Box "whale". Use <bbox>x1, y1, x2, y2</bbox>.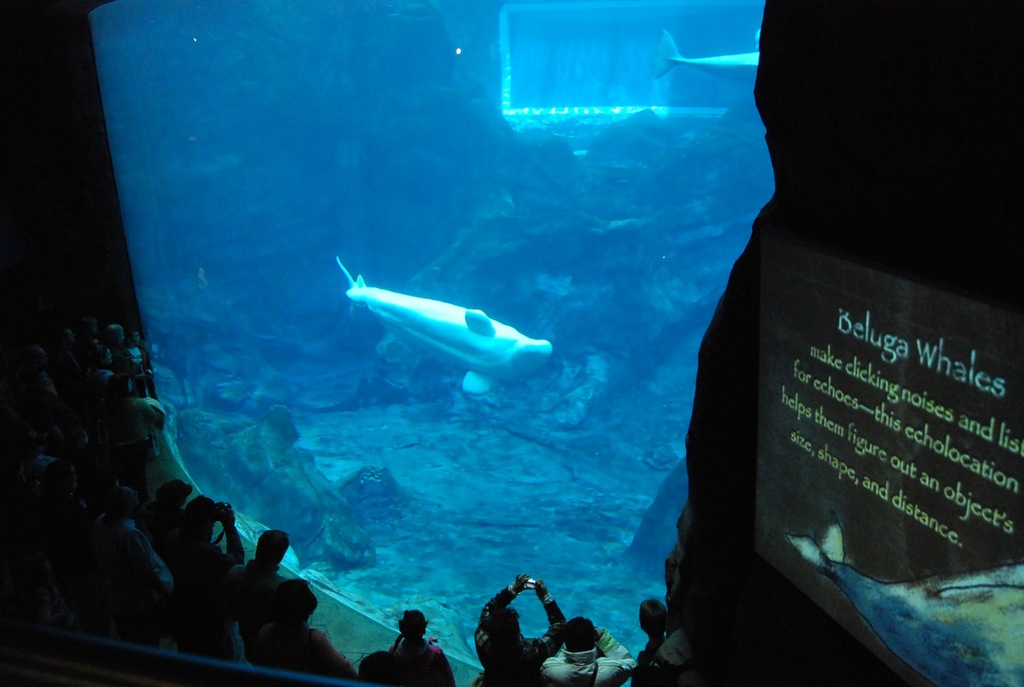
<bbox>335, 248, 555, 400</bbox>.
